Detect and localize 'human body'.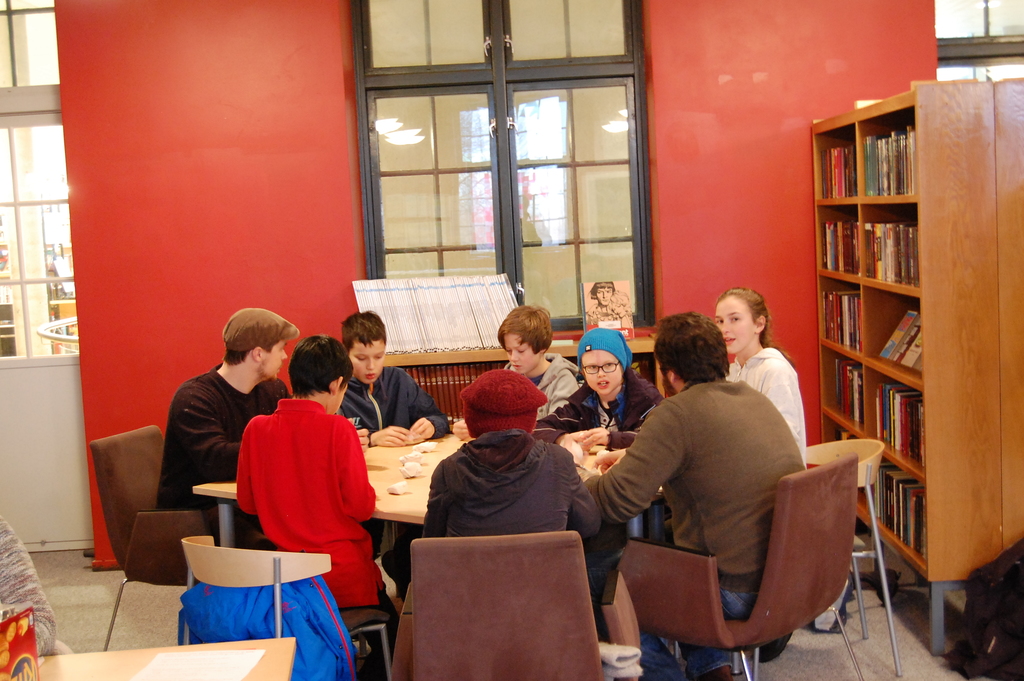
Localized at <region>228, 352, 378, 649</region>.
